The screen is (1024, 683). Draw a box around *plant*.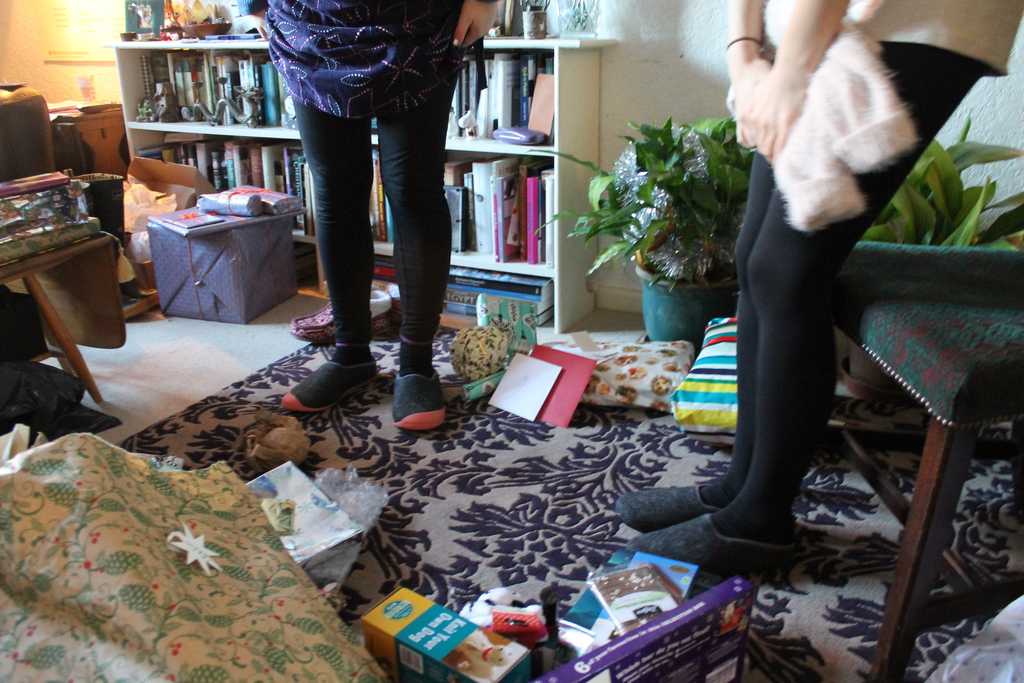
detection(597, 101, 755, 333).
